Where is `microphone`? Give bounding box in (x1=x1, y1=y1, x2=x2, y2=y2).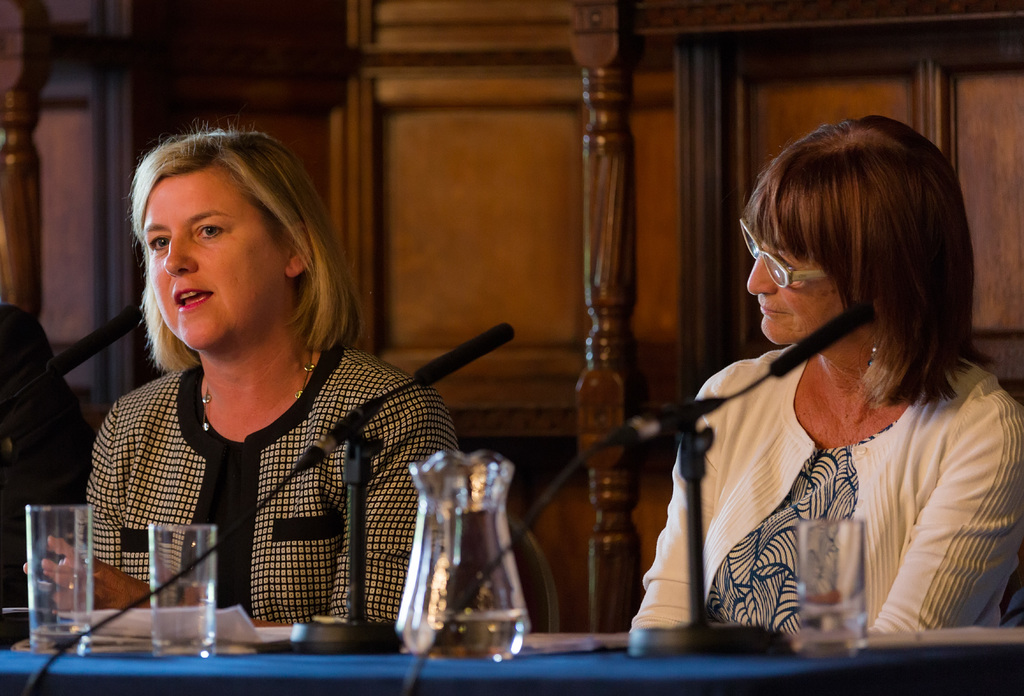
(x1=765, y1=302, x2=879, y2=383).
